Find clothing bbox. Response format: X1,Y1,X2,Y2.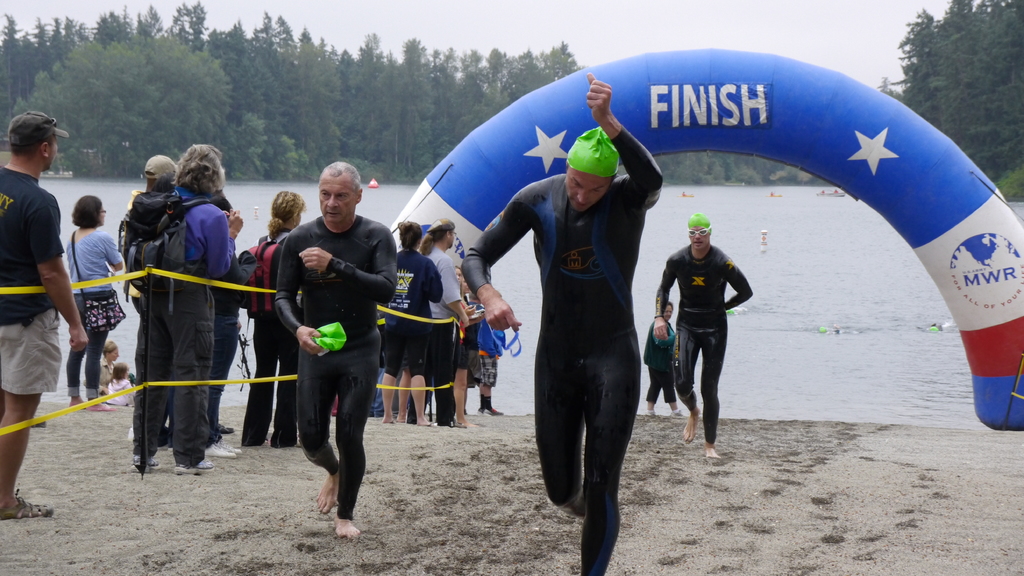
0,164,70,398.
